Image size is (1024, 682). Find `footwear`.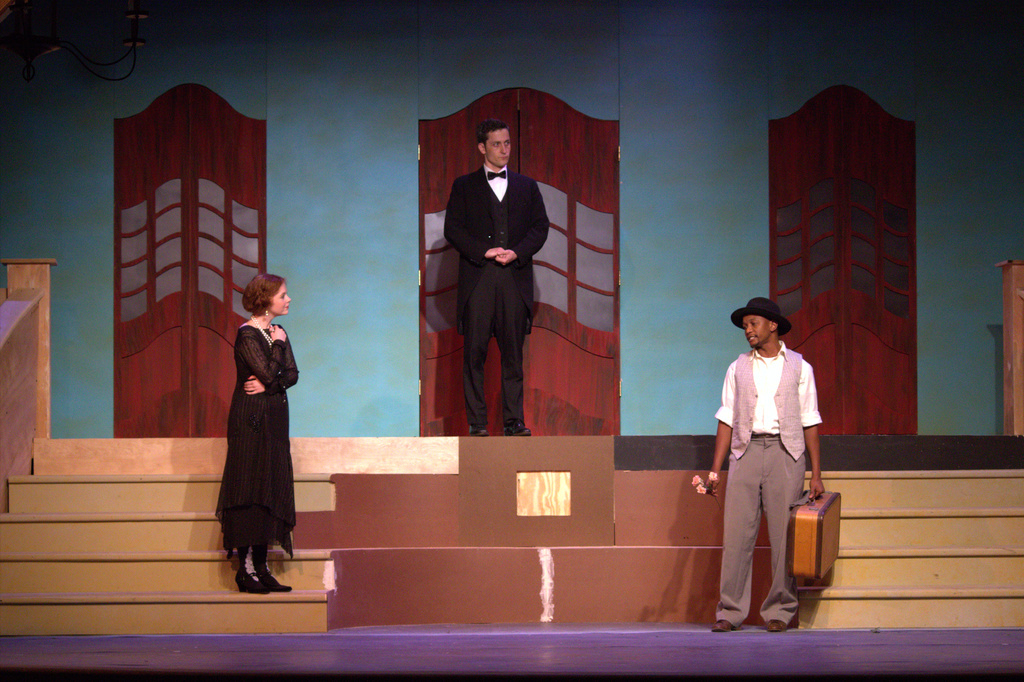
x1=518, y1=422, x2=536, y2=439.
